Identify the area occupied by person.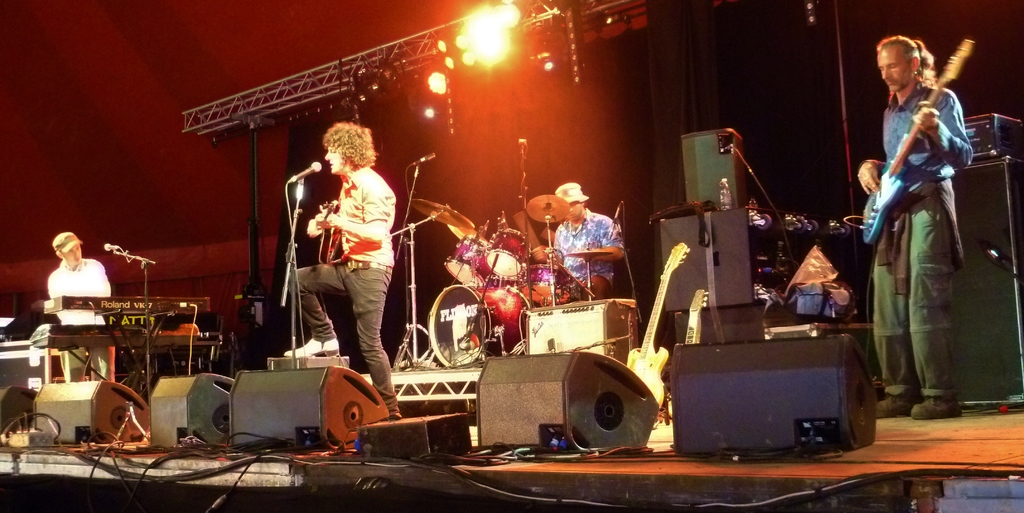
Area: 858,29,979,410.
